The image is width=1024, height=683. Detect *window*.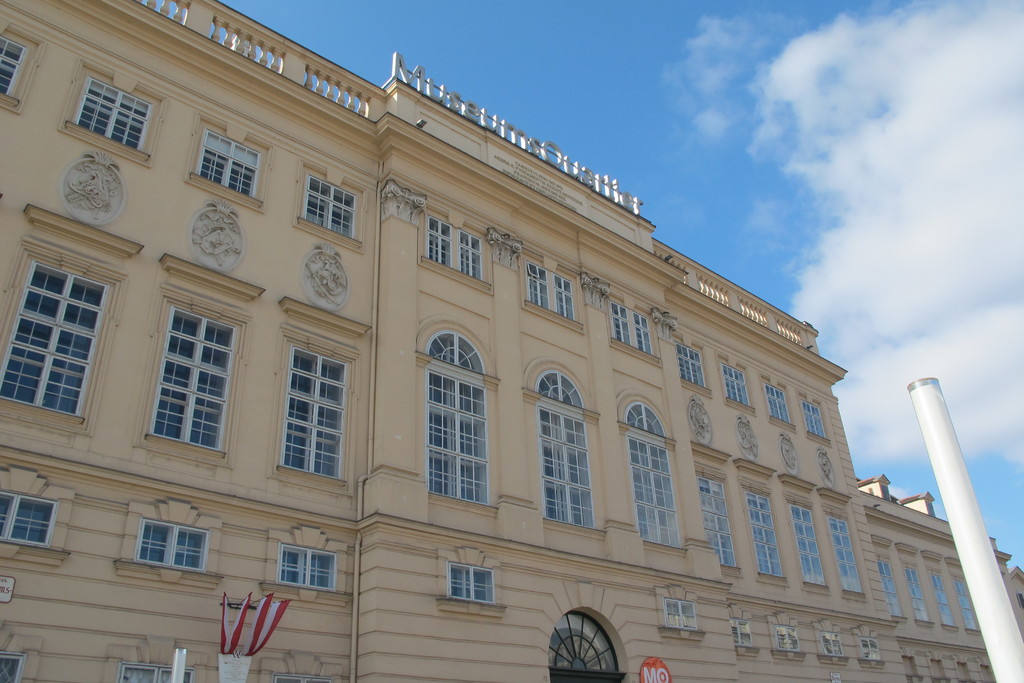
Detection: bbox=(655, 583, 712, 646).
